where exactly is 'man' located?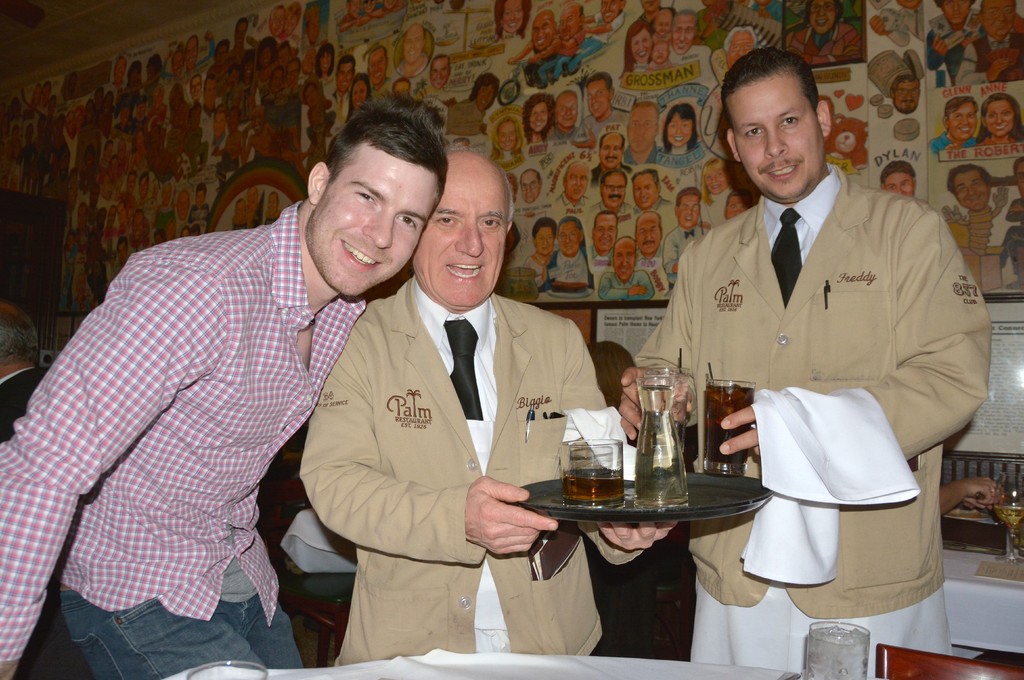
Its bounding box is (996,156,1023,290).
